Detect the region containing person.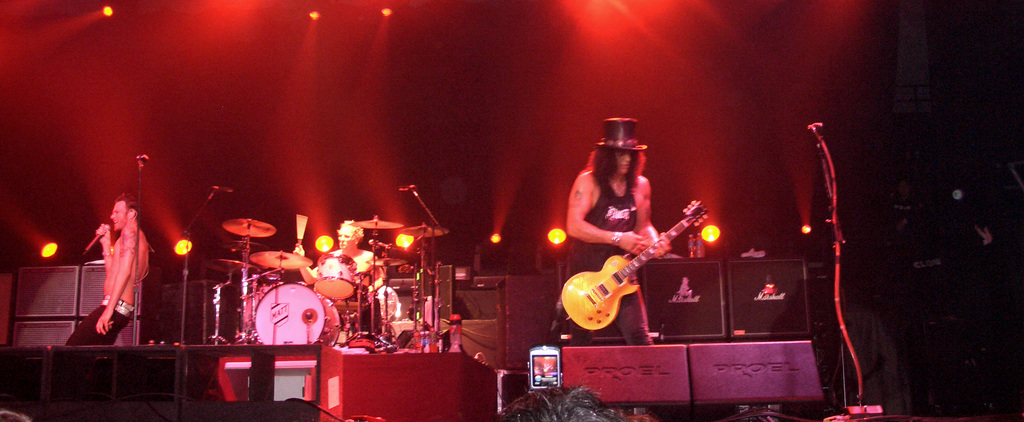
detection(76, 179, 144, 343).
